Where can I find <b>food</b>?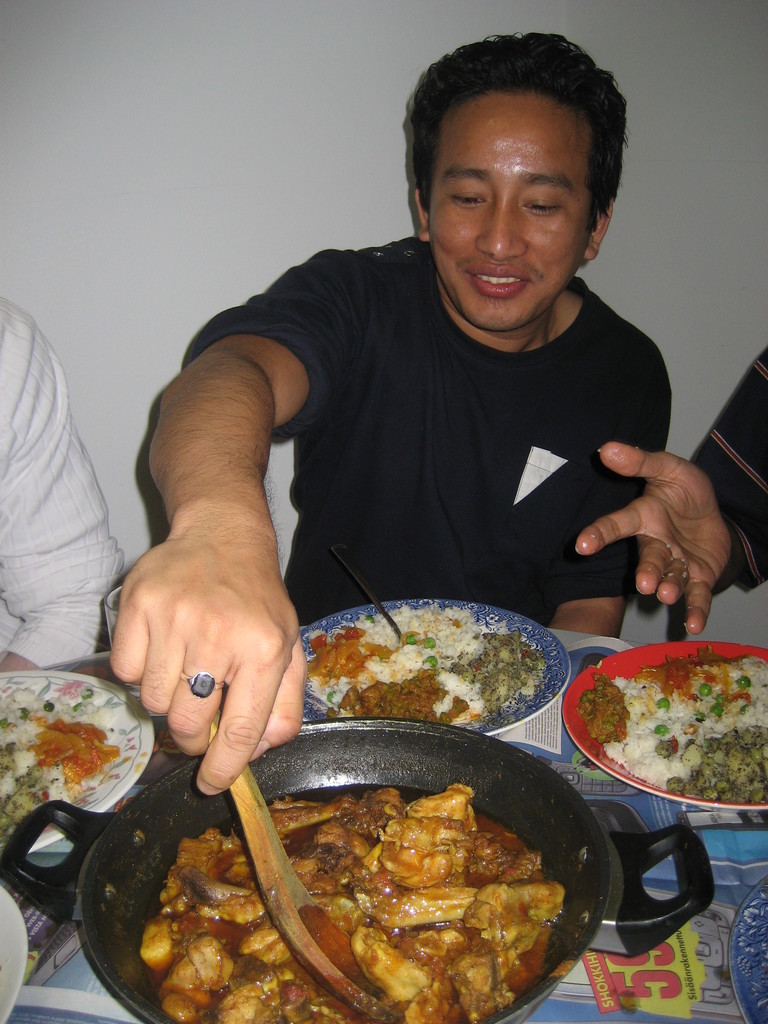
You can find it at x1=0 y1=689 x2=121 y2=842.
